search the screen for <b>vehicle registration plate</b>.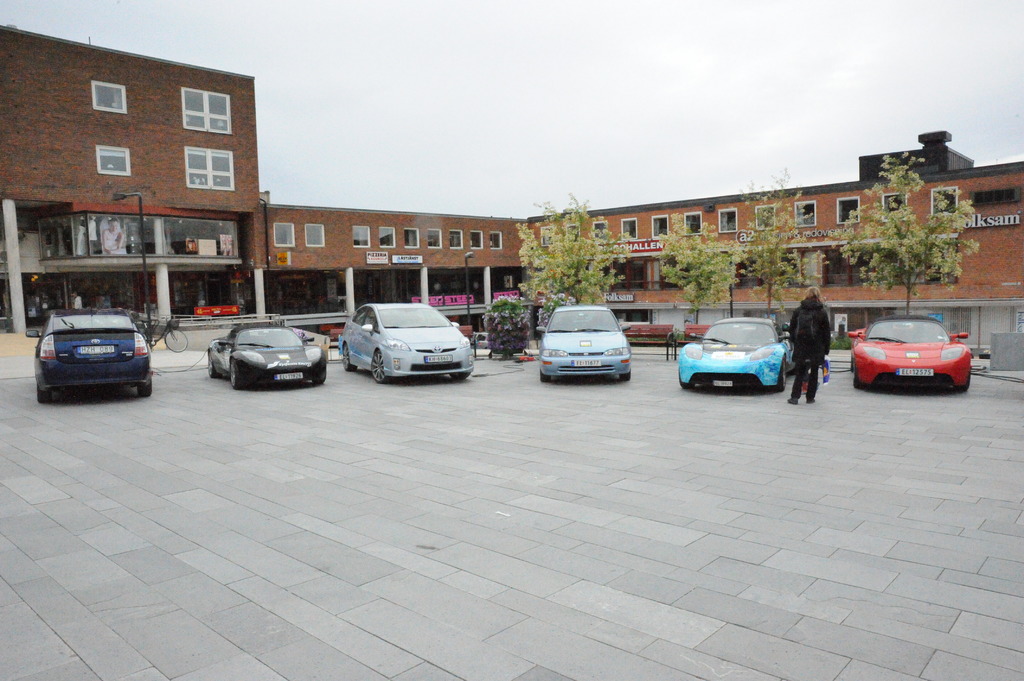
Found at (714, 379, 731, 385).
